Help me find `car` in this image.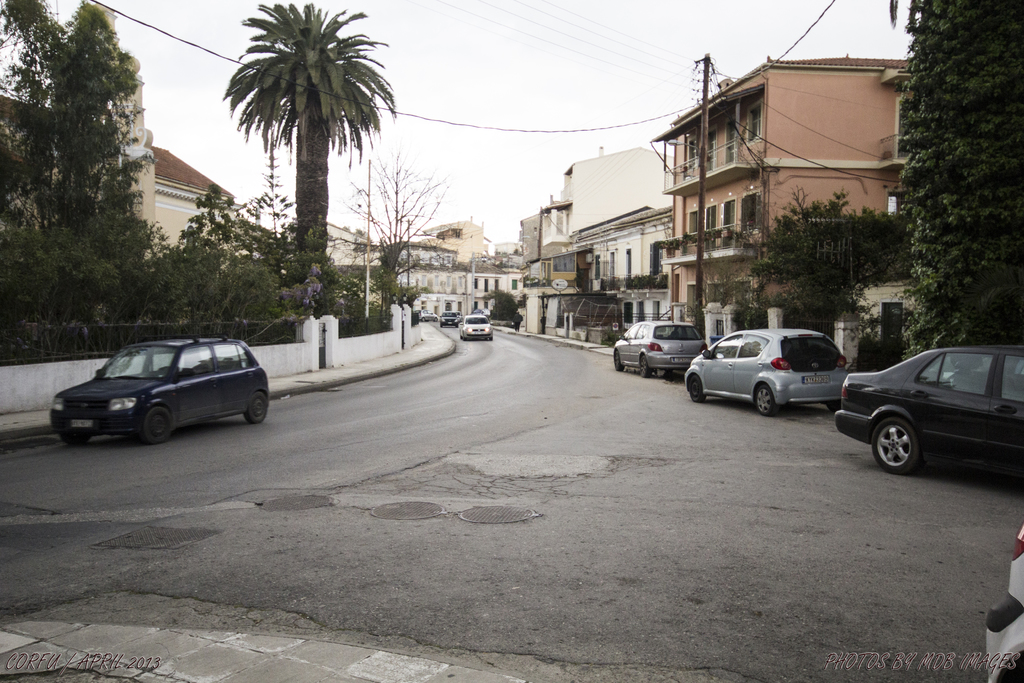
Found it: <region>458, 313, 495, 340</region>.
